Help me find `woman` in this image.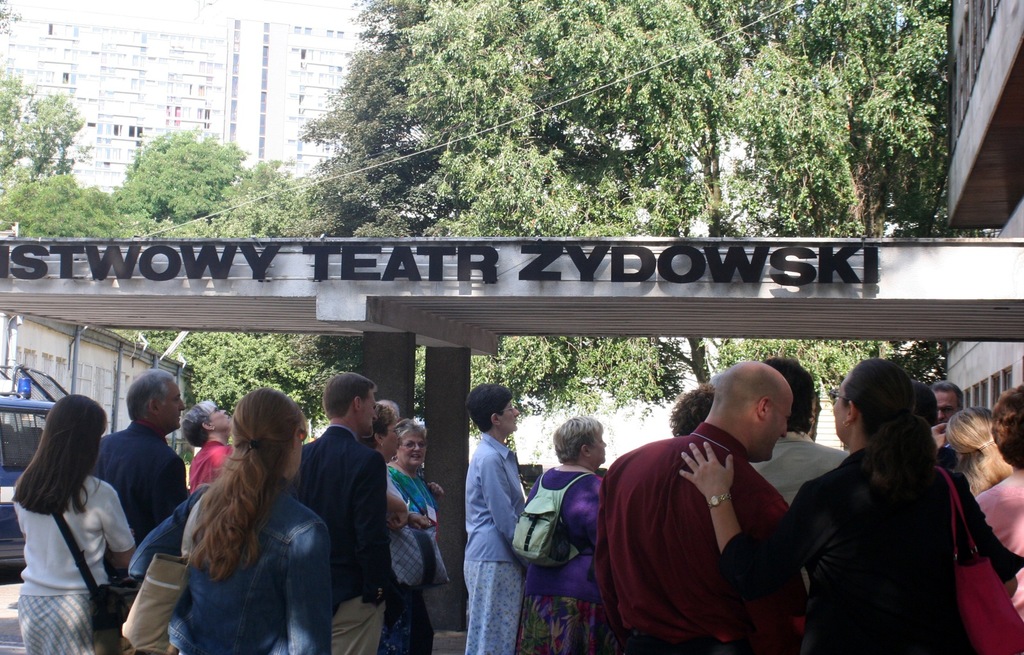
Found it: bbox=[925, 395, 1016, 493].
